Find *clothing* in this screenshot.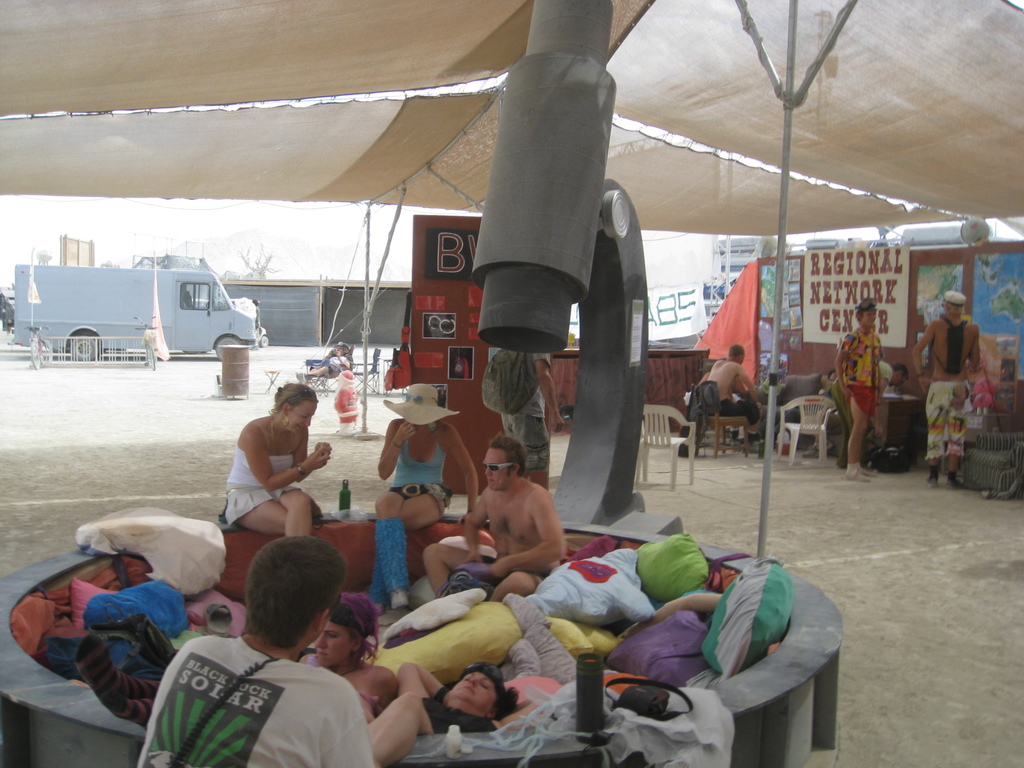
The bounding box for *clothing* is <box>139,626,390,762</box>.
